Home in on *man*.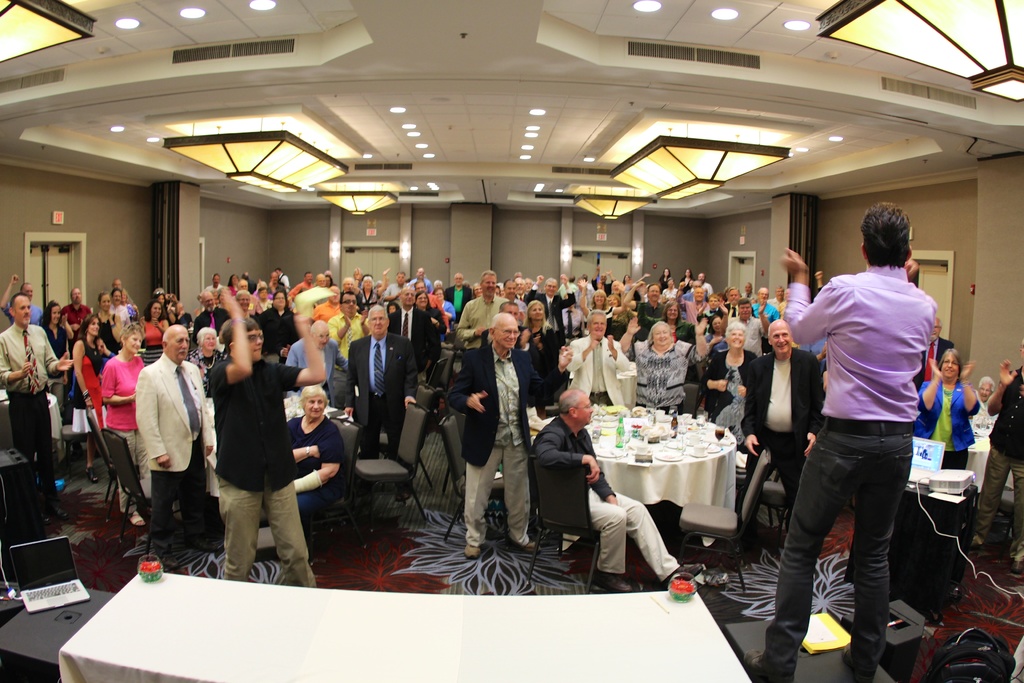
Homed in at bbox=[0, 292, 75, 520].
